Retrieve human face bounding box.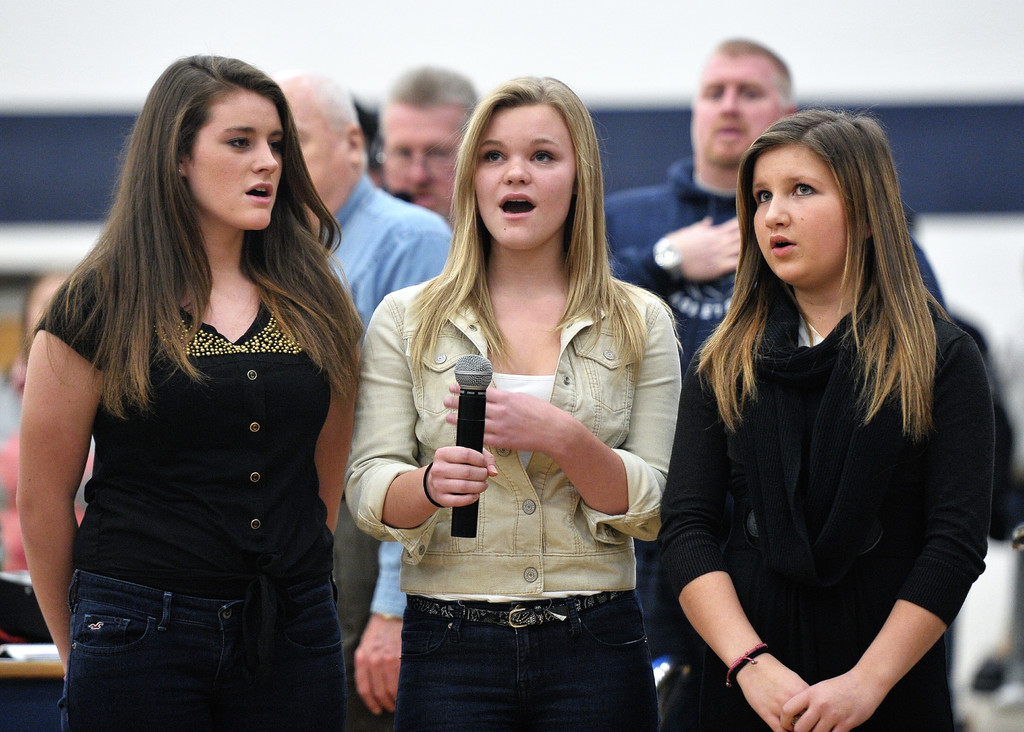
Bounding box: (left=383, top=106, right=465, bottom=210).
